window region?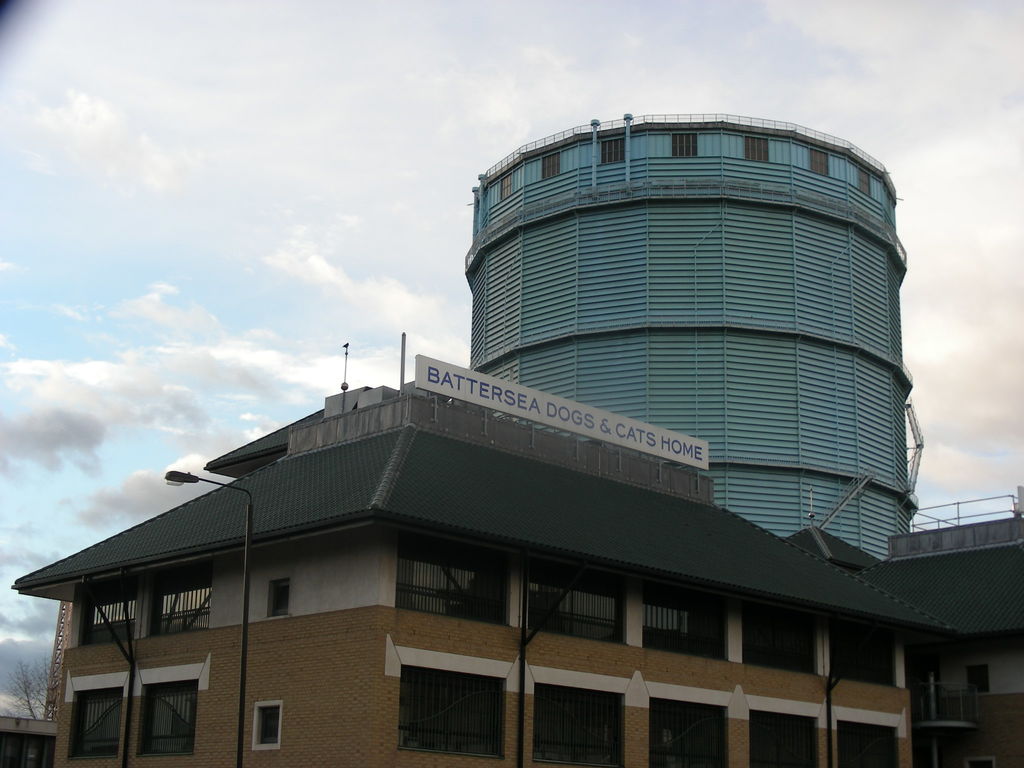
pyautogui.locateOnScreen(250, 701, 284, 754)
